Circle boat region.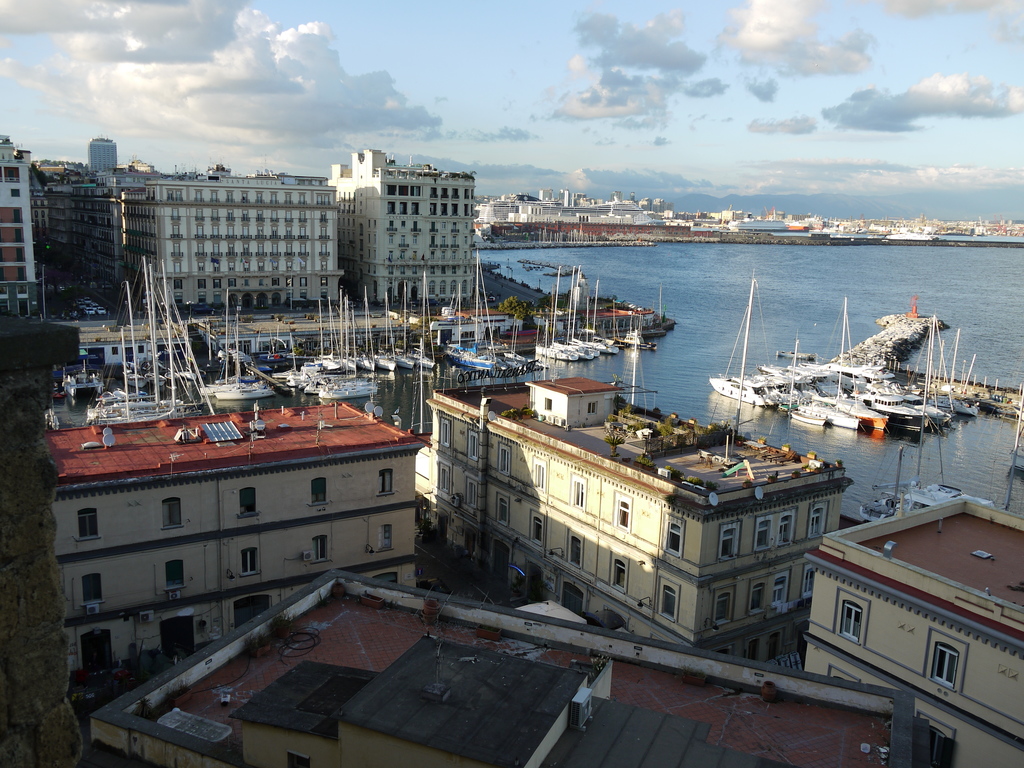
Region: [x1=287, y1=308, x2=333, y2=388].
